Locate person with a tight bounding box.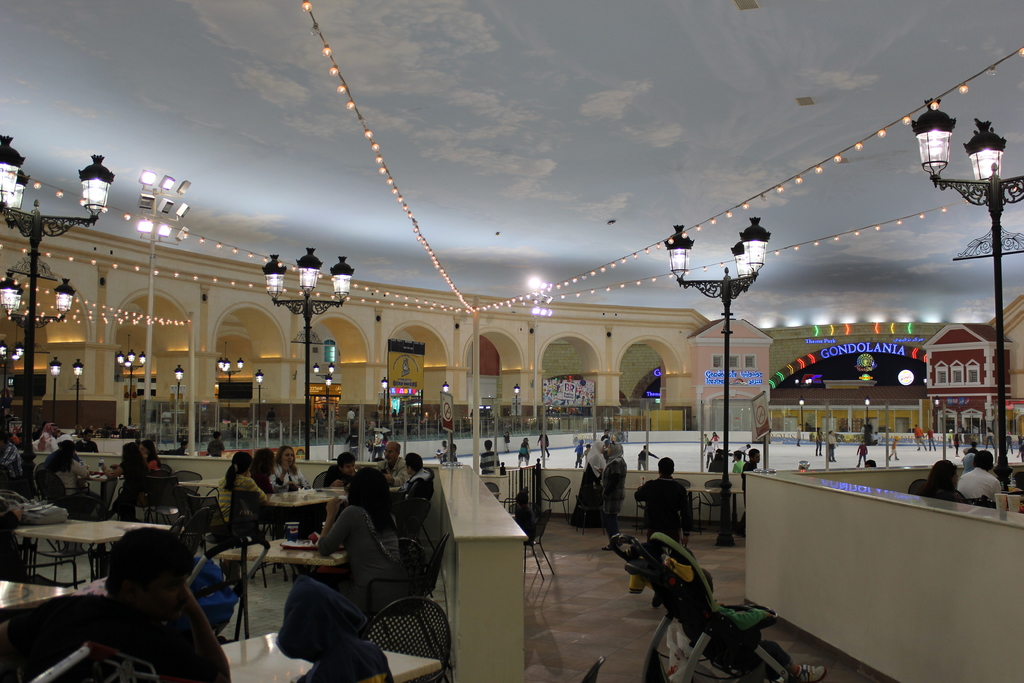
x1=976, y1=425, x2=988, y2=443.
